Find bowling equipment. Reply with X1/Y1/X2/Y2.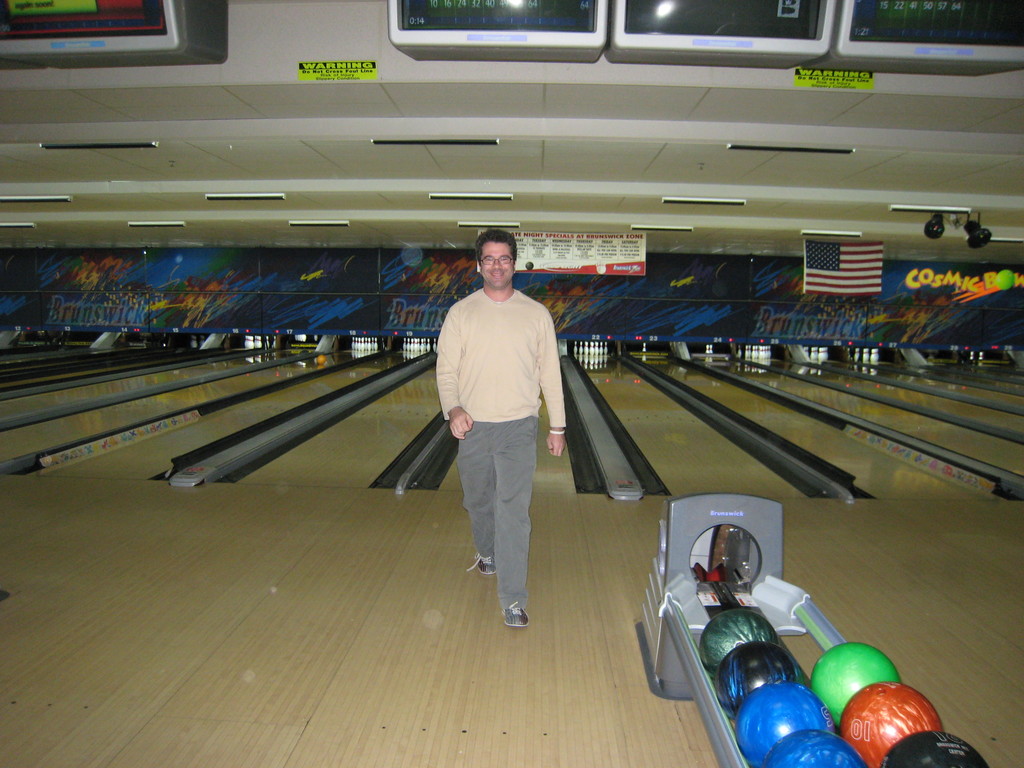
811/638/896/723.
